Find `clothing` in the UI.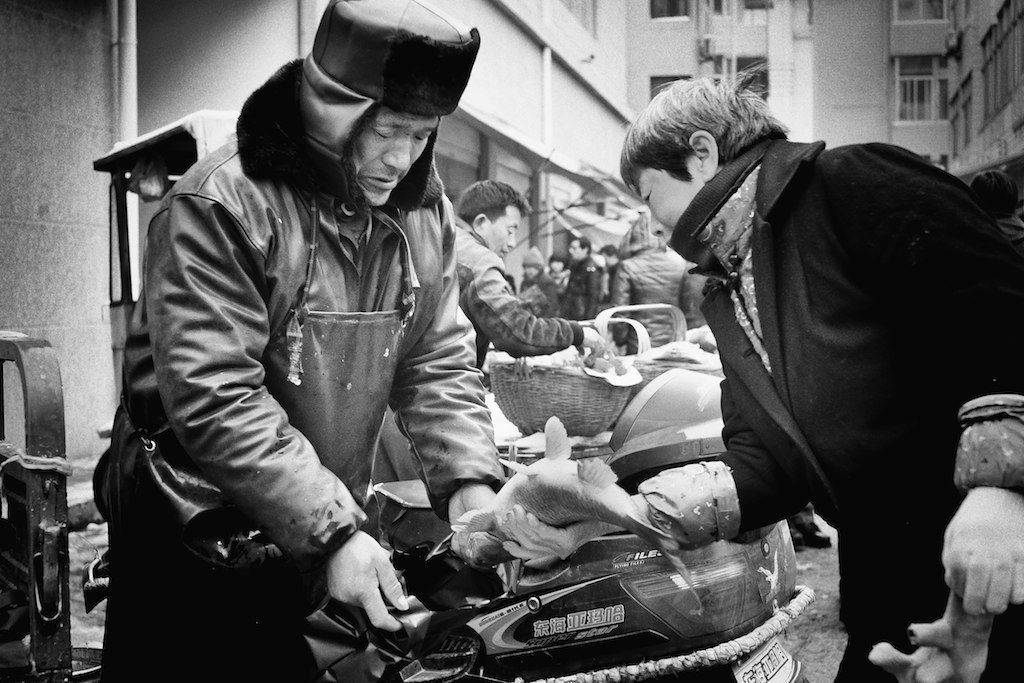
UI element at 370/212/583/494.
